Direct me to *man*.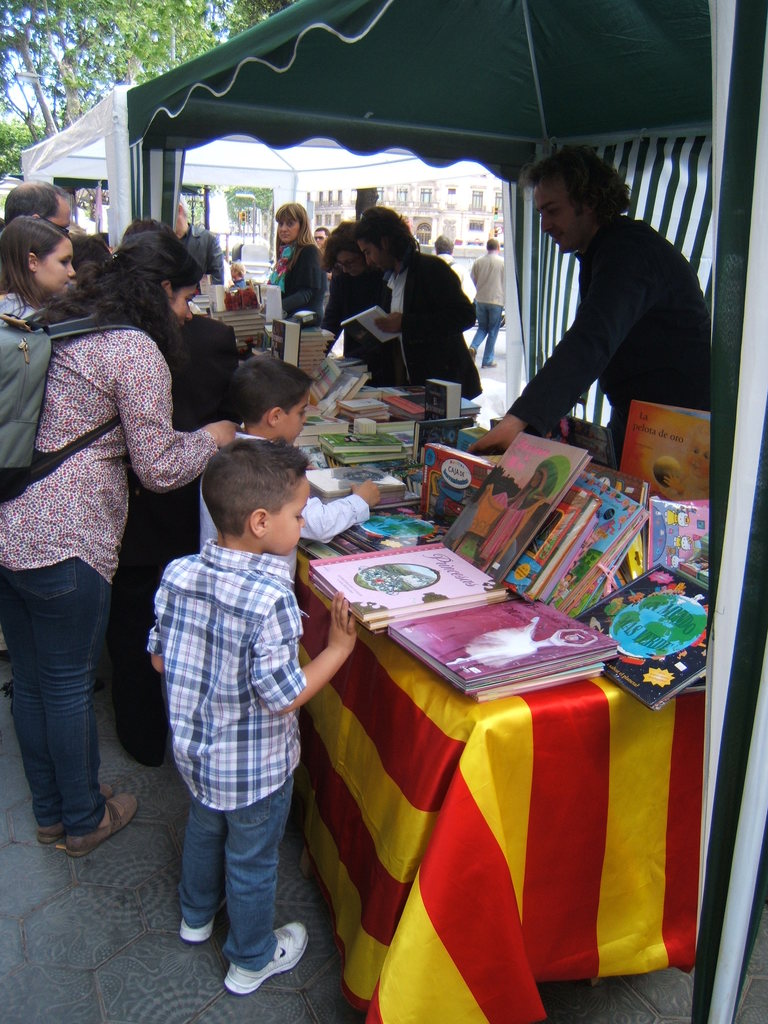
Direction: [464,234,510,369].
